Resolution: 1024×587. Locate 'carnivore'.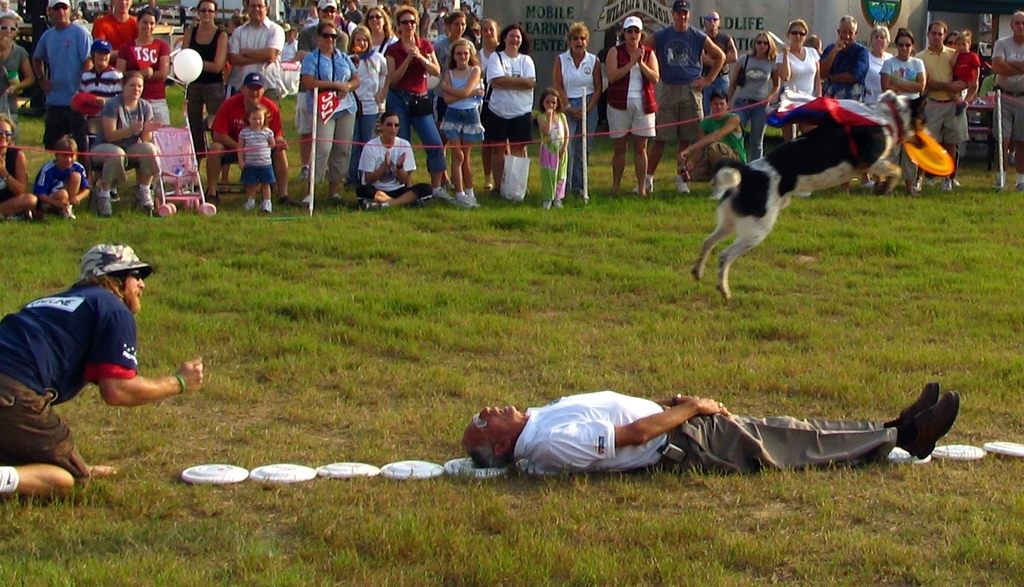
34 0 96 155.
